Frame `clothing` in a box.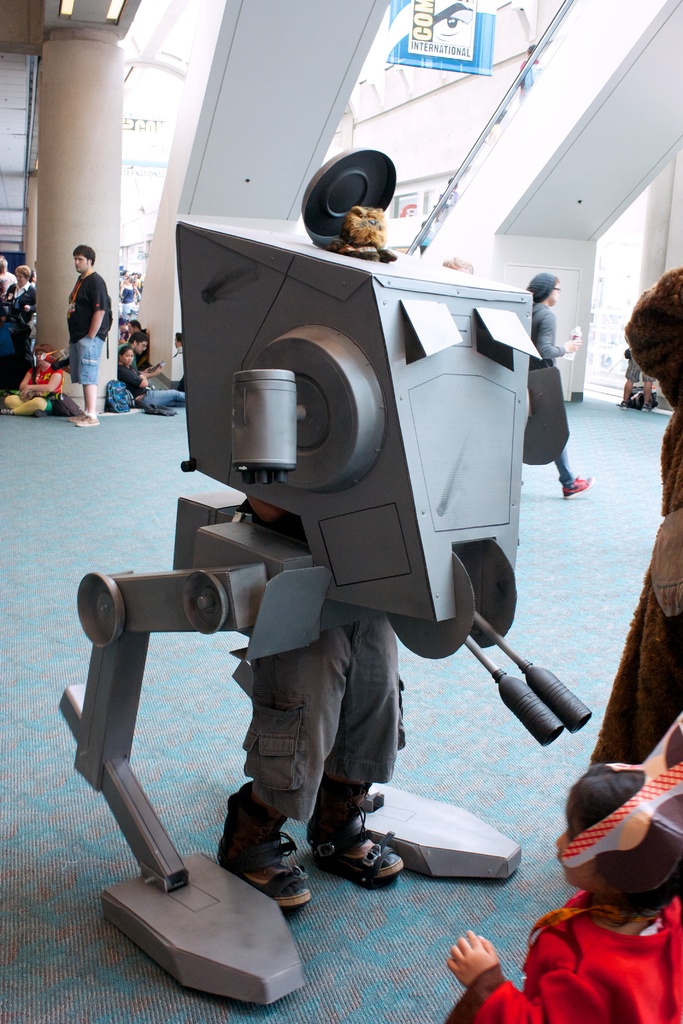
{"left": 589, "top": 264, "right": 682, "bottom": 911}.
